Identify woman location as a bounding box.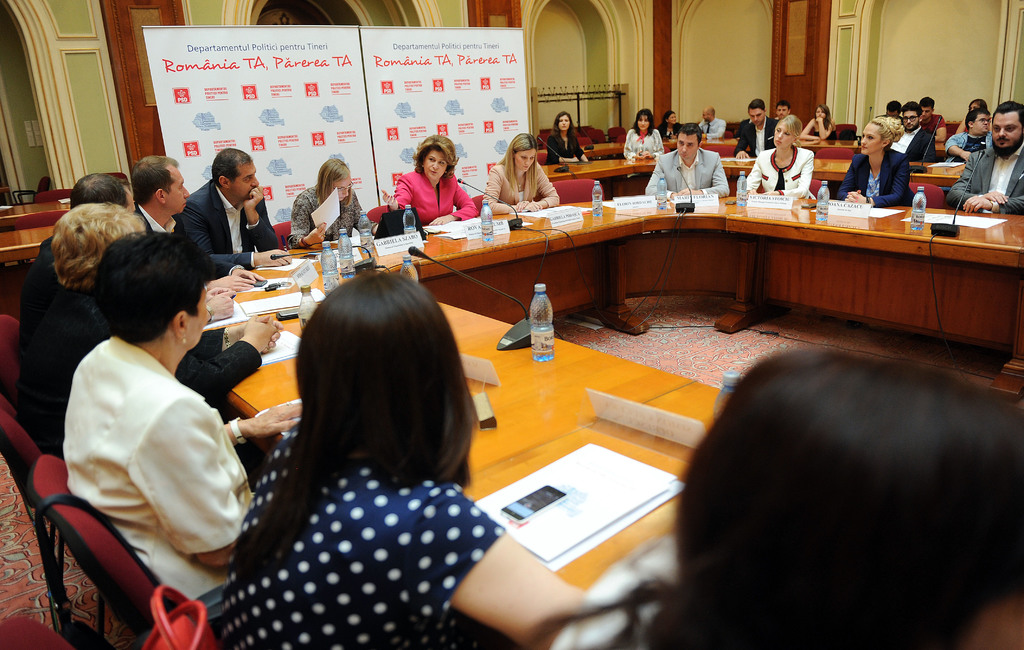
(x1=289, y1=157, x2=379, y2=248).
